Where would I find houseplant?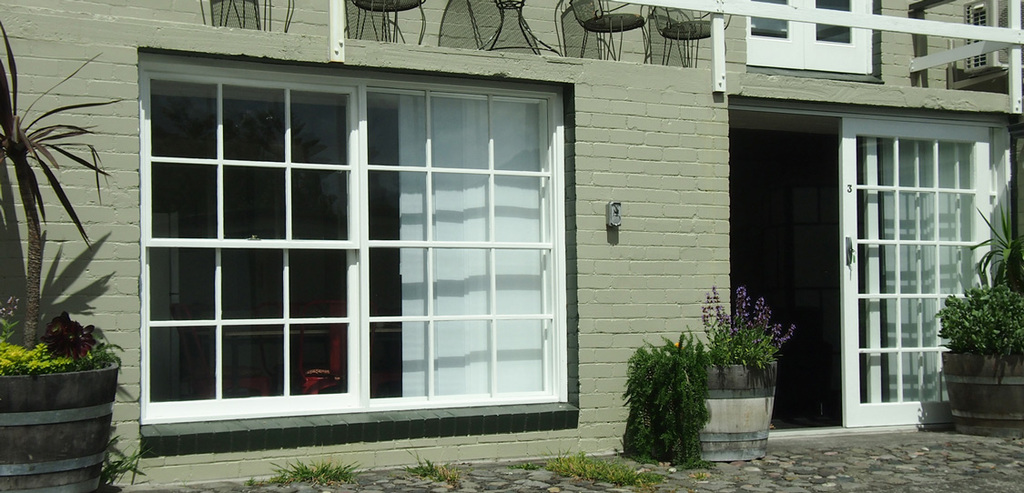
At bbox=[932, 277, 1023, 437].
